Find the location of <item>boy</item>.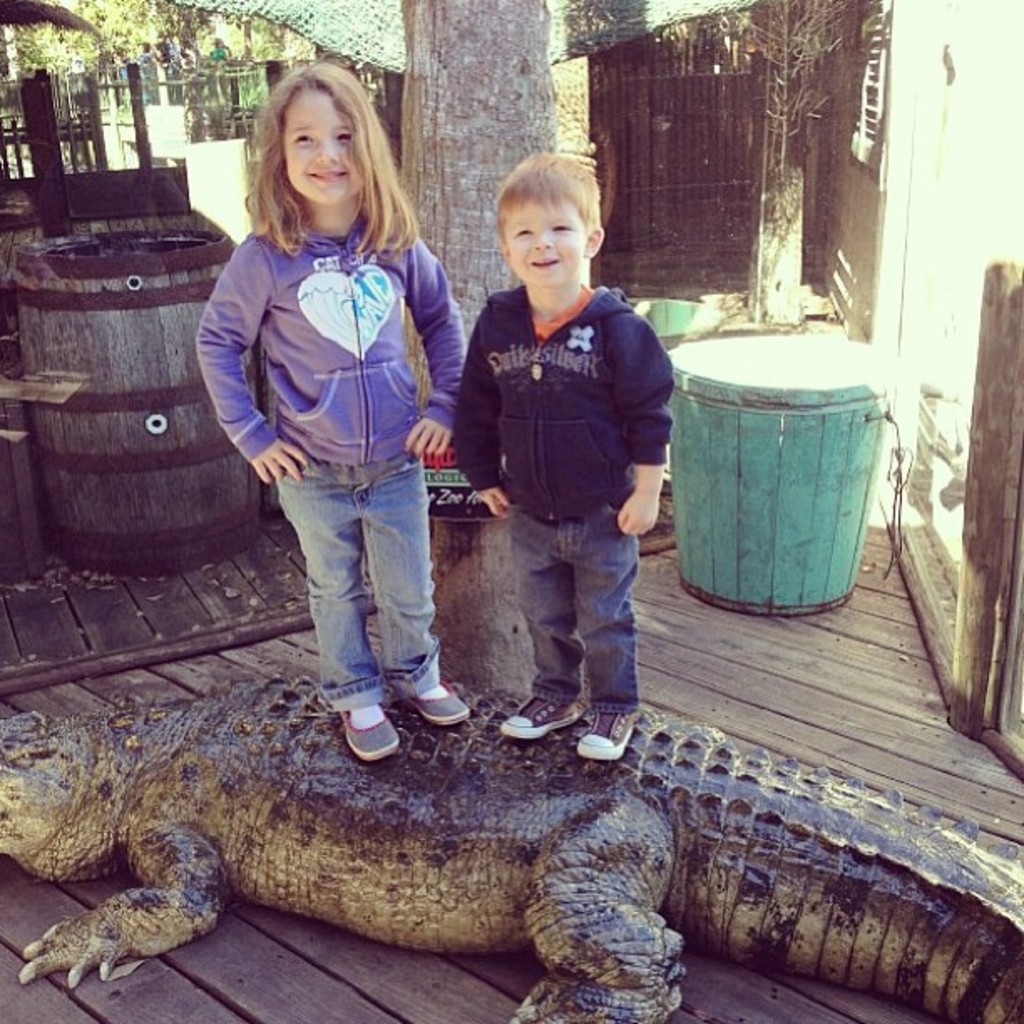
Location: bbox=[452, 152, 674, 760].
